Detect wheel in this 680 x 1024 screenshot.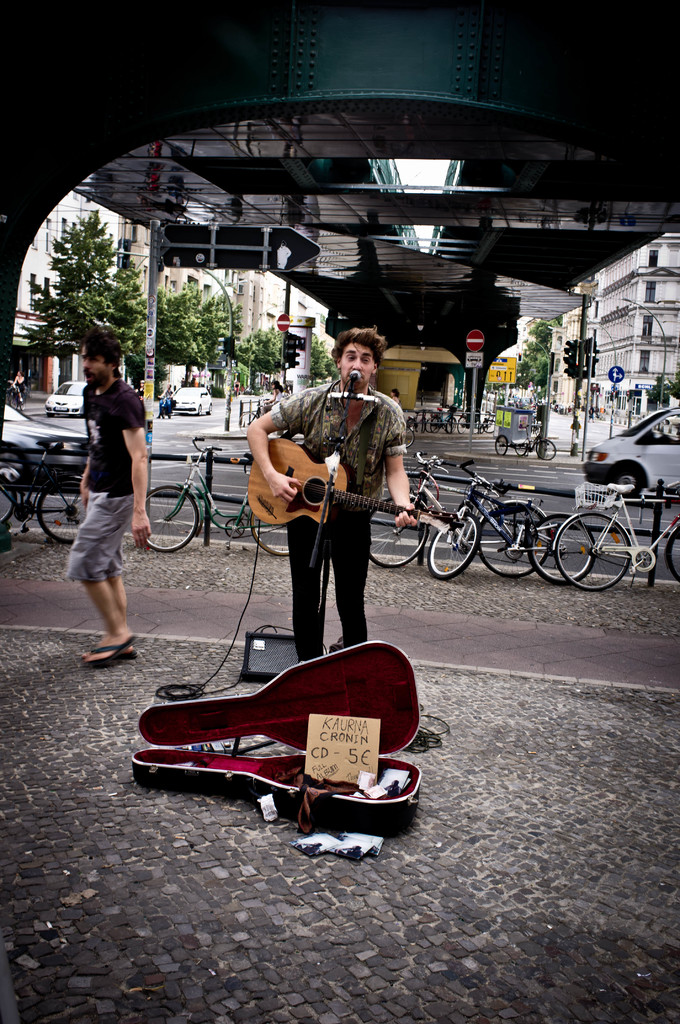
Detection: 143,486,202,554.
